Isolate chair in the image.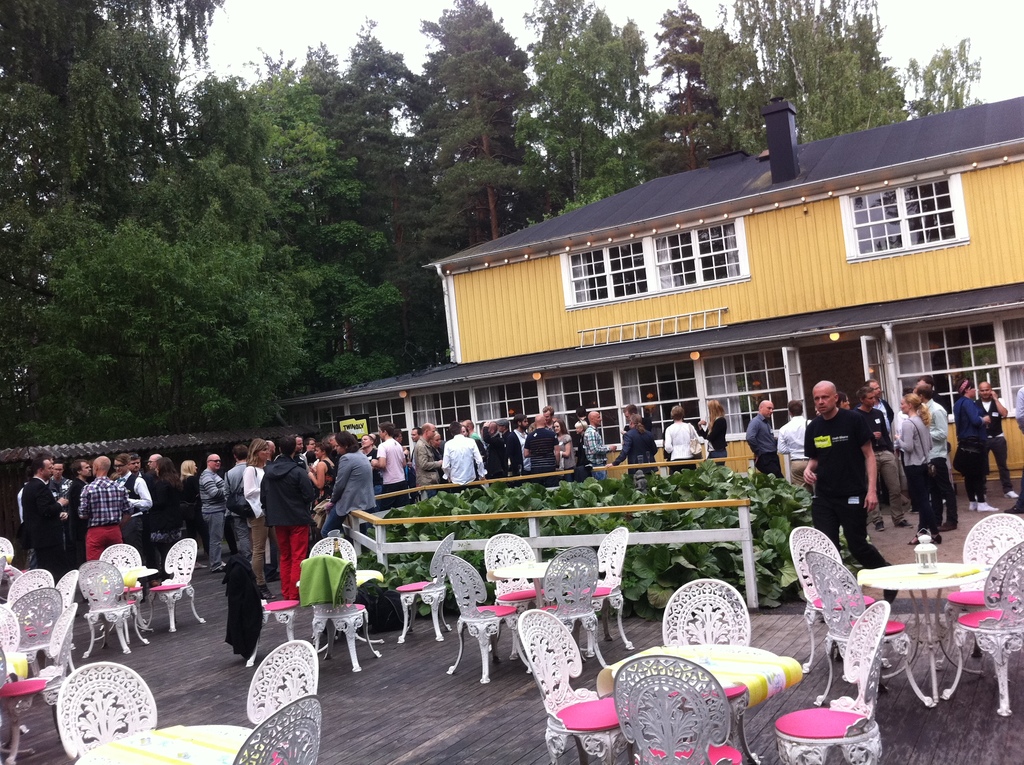
Isolated region: box=[58, 659, 163, 763].
